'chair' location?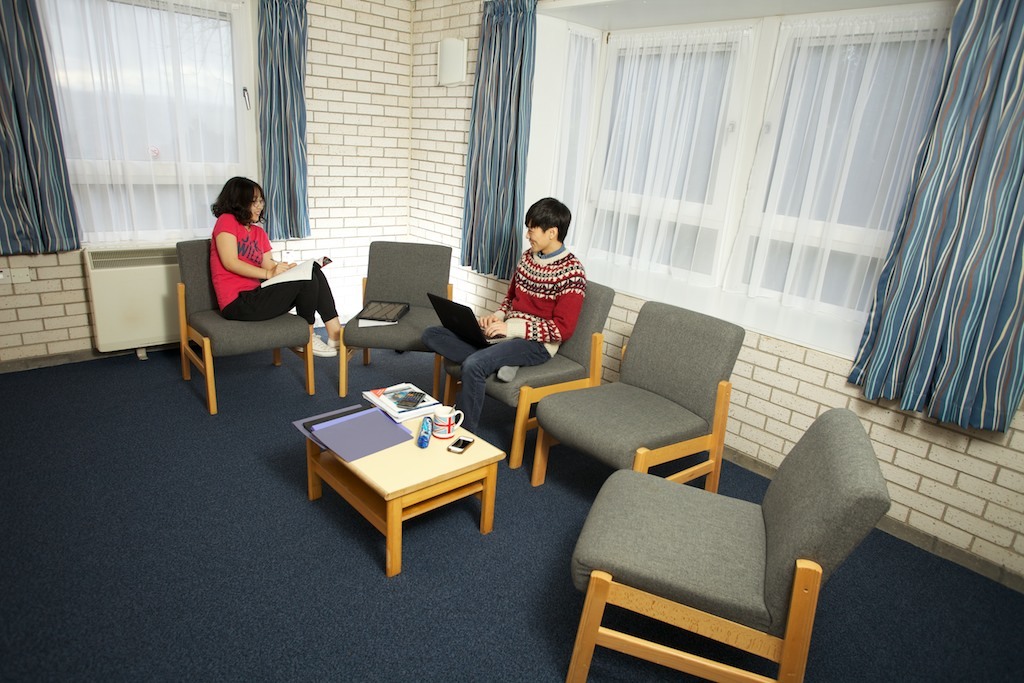
Rect(533, 300, 747, 494)
